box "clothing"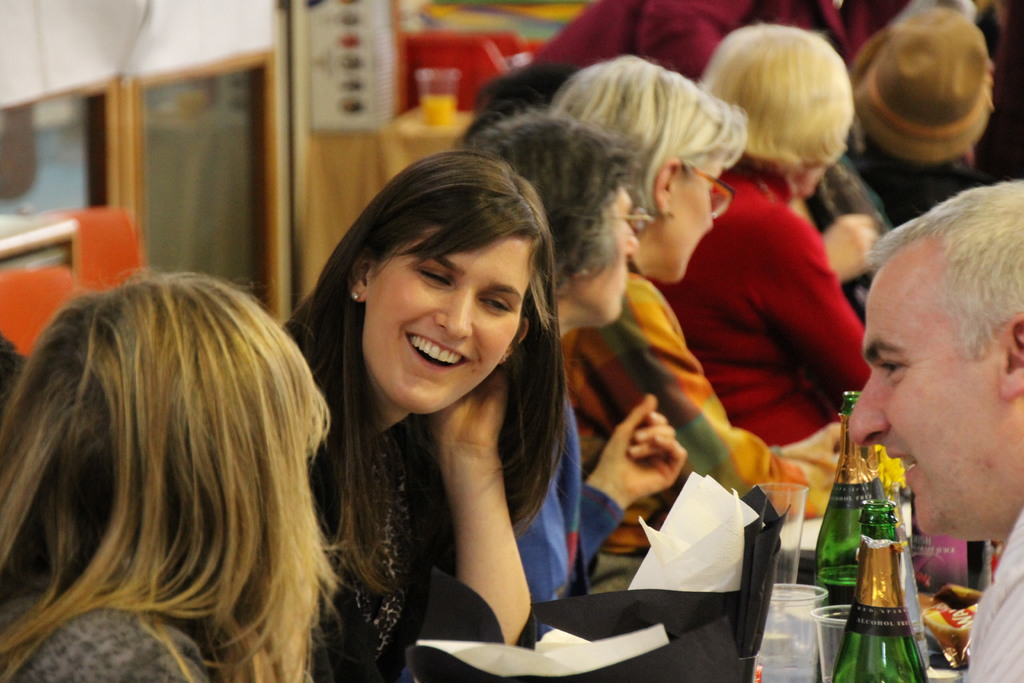
(963,507,1023,682)
